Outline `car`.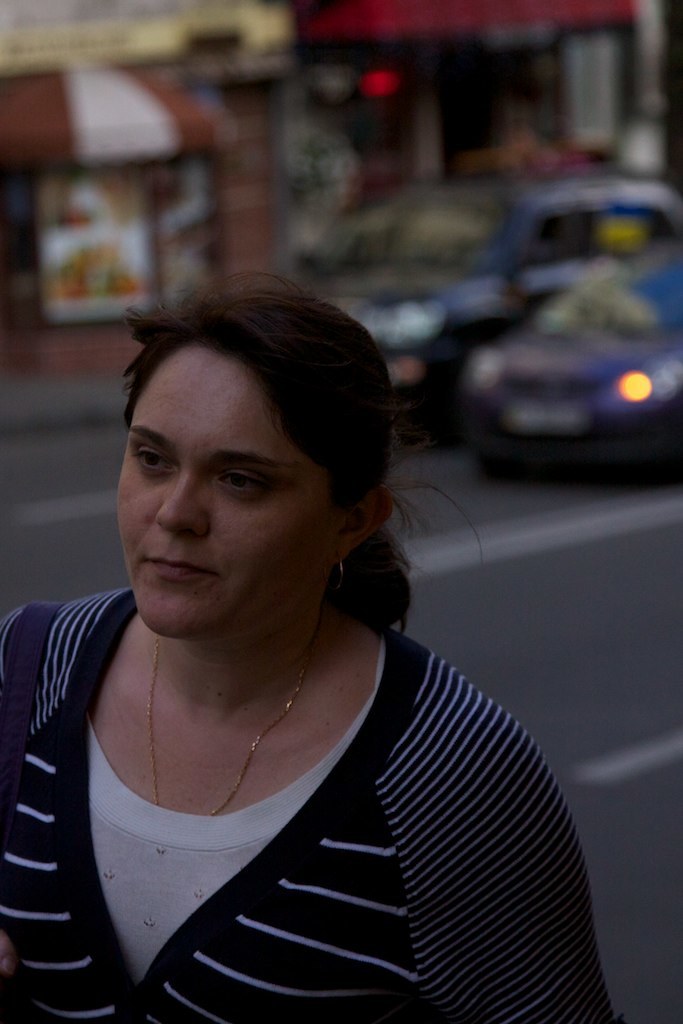
Outline: [462, 228, 682, 469].
